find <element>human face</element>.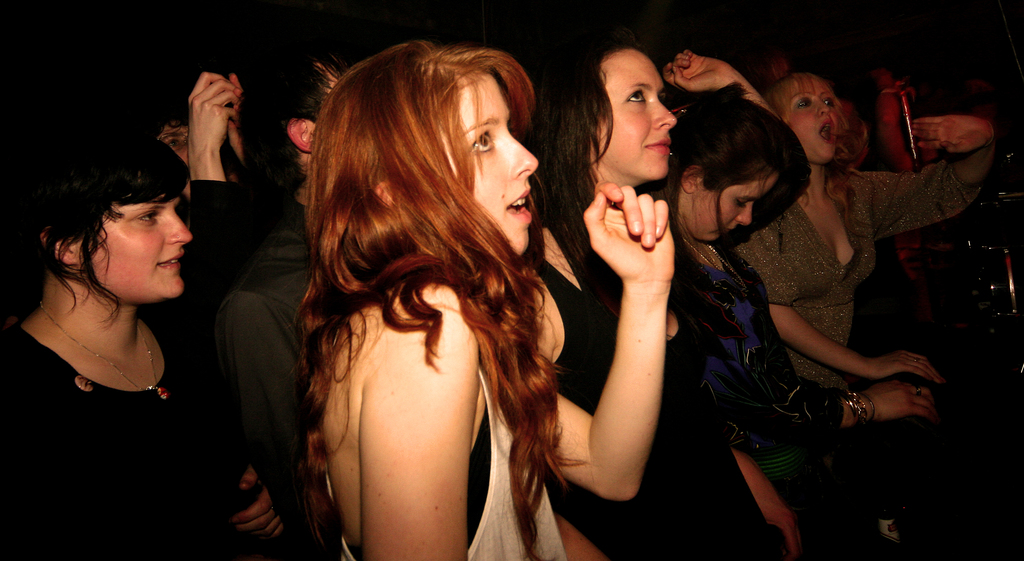
93 197 197 304.
